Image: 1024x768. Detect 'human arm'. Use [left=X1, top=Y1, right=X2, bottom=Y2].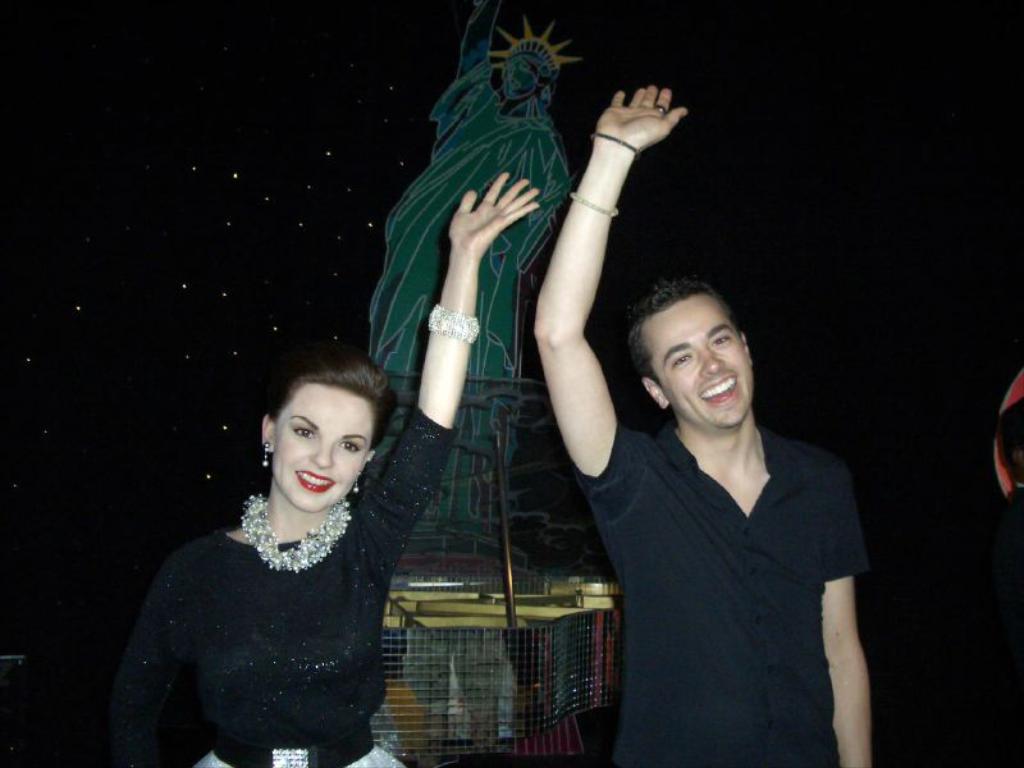
[left=344, top=156, right=552, bottom=595].
